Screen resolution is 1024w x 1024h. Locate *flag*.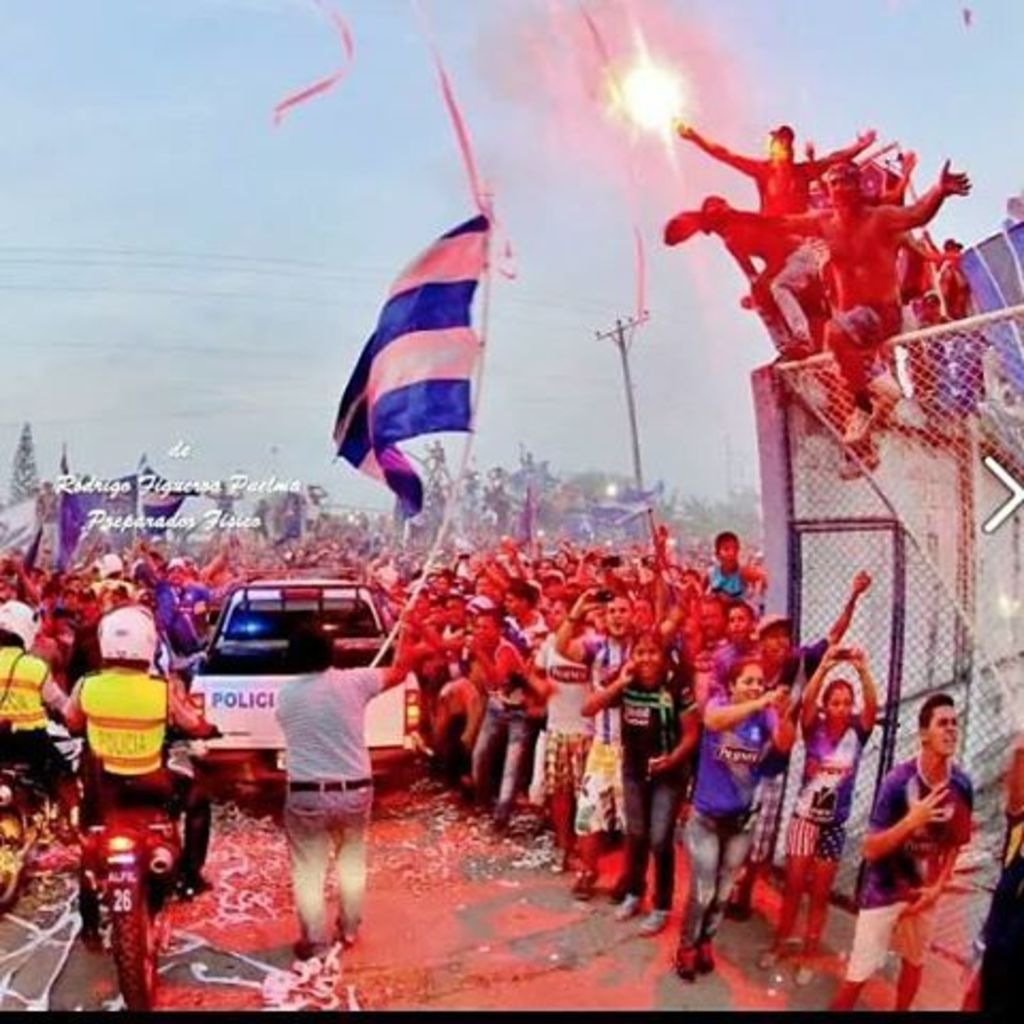
{"x1": 51, "y1": 448, "x2": 132, "y2": 565}.
